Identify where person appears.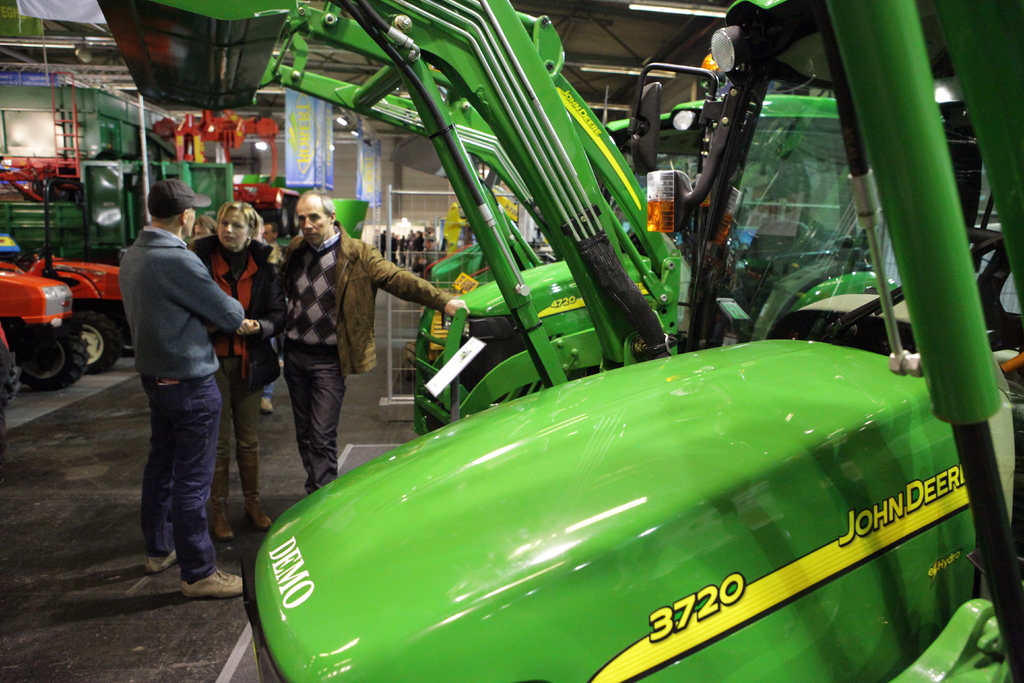
Appears at locate(179, 195, 282, 544).
